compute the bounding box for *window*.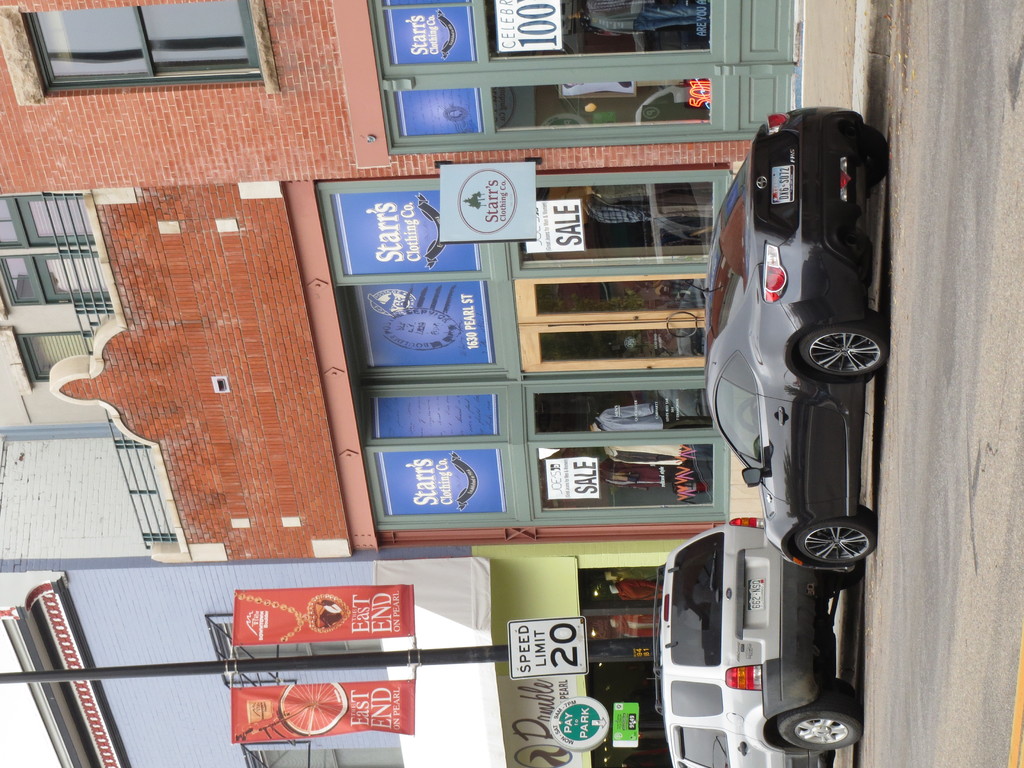
select_region(3, 190, 123, 309).
